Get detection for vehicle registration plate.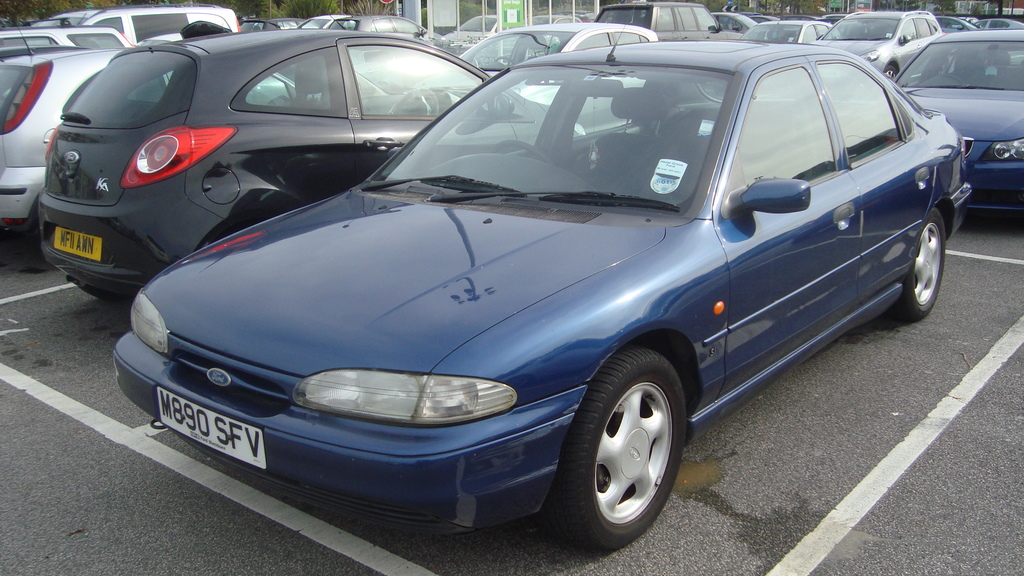
Detection: <region>51, 225, 102, 261</region>.
